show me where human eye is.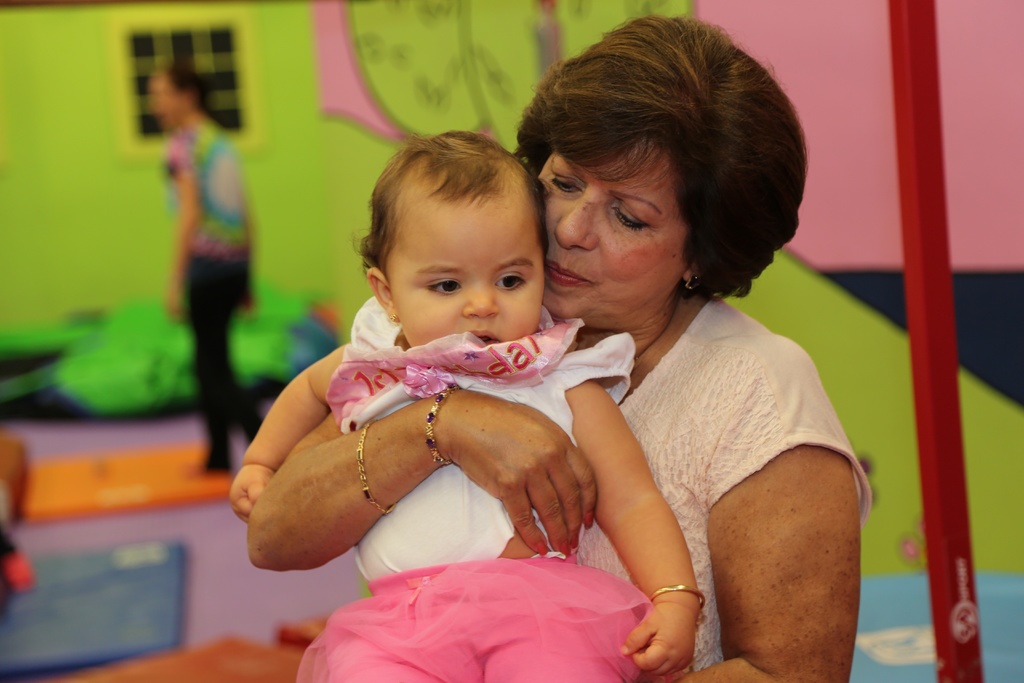
human eye is at 490/265/530/292.
